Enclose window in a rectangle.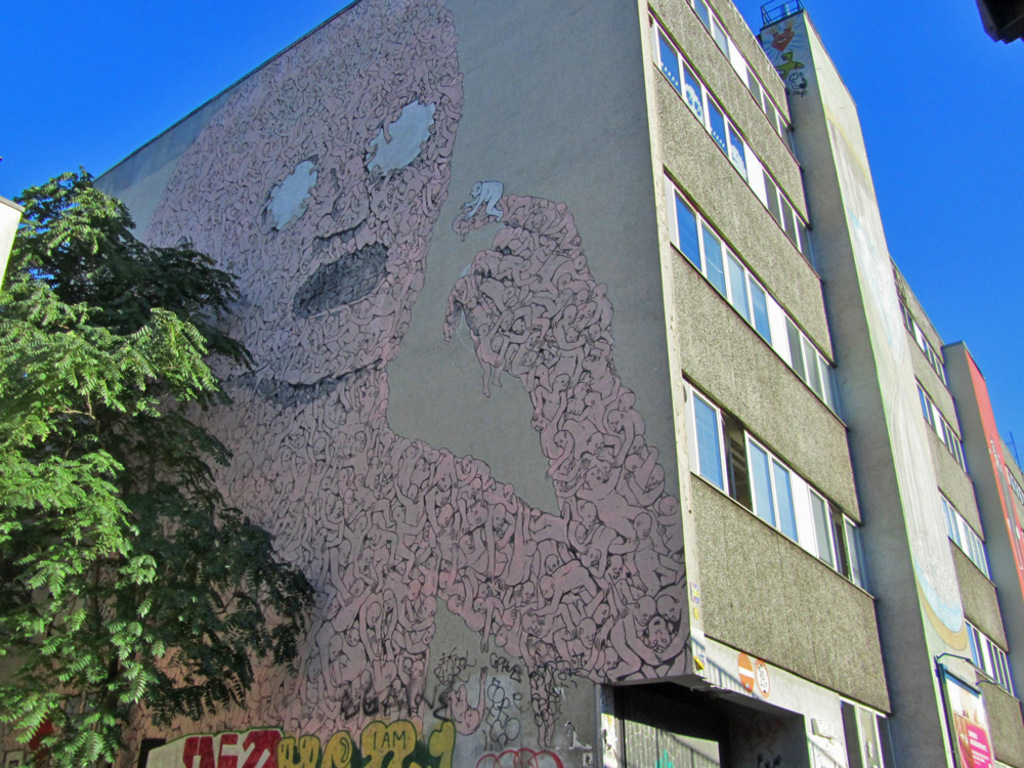
961, 621, 1021, 700.
